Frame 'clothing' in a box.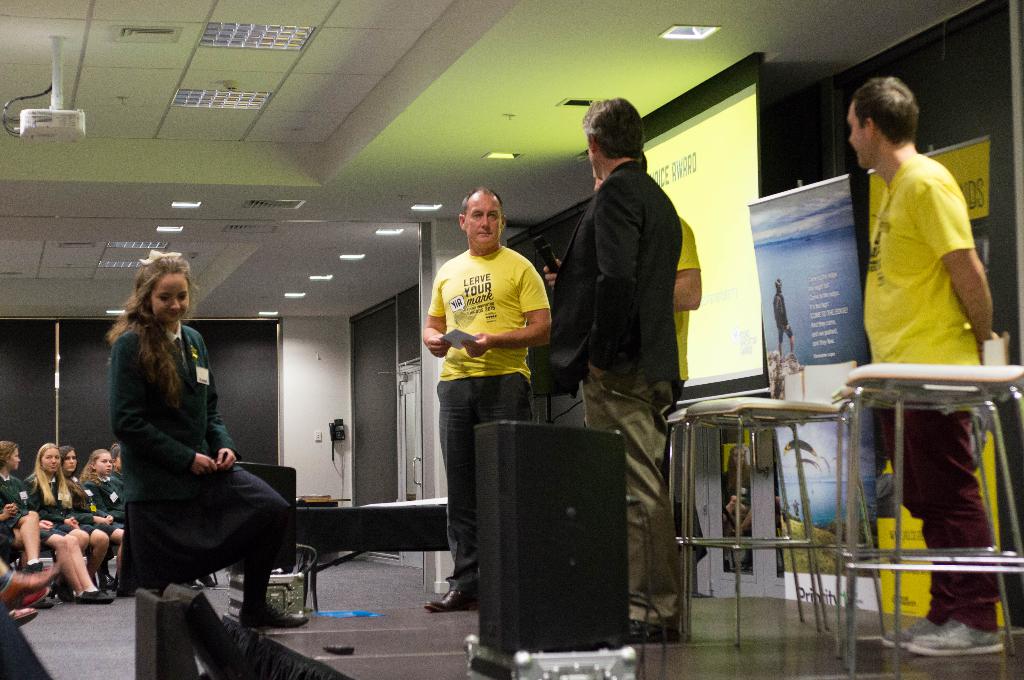
(left=0, top=463, right=136, bottom=584).
